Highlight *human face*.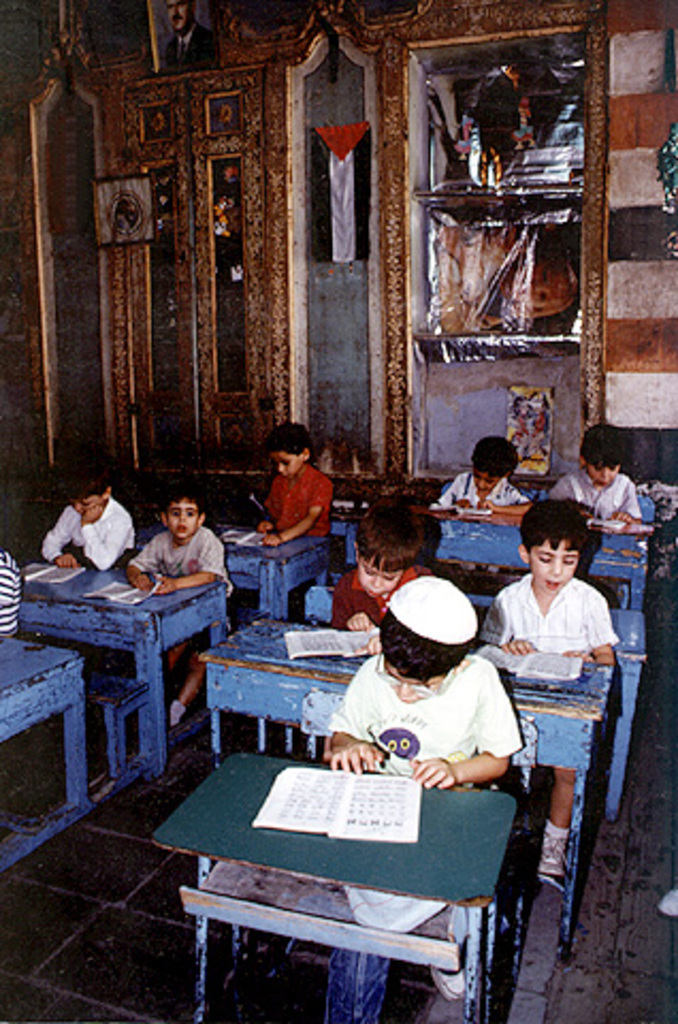
Highlighted region: {"x1": 70, "y1": 495, "x2": 98, "y2": 512}.
